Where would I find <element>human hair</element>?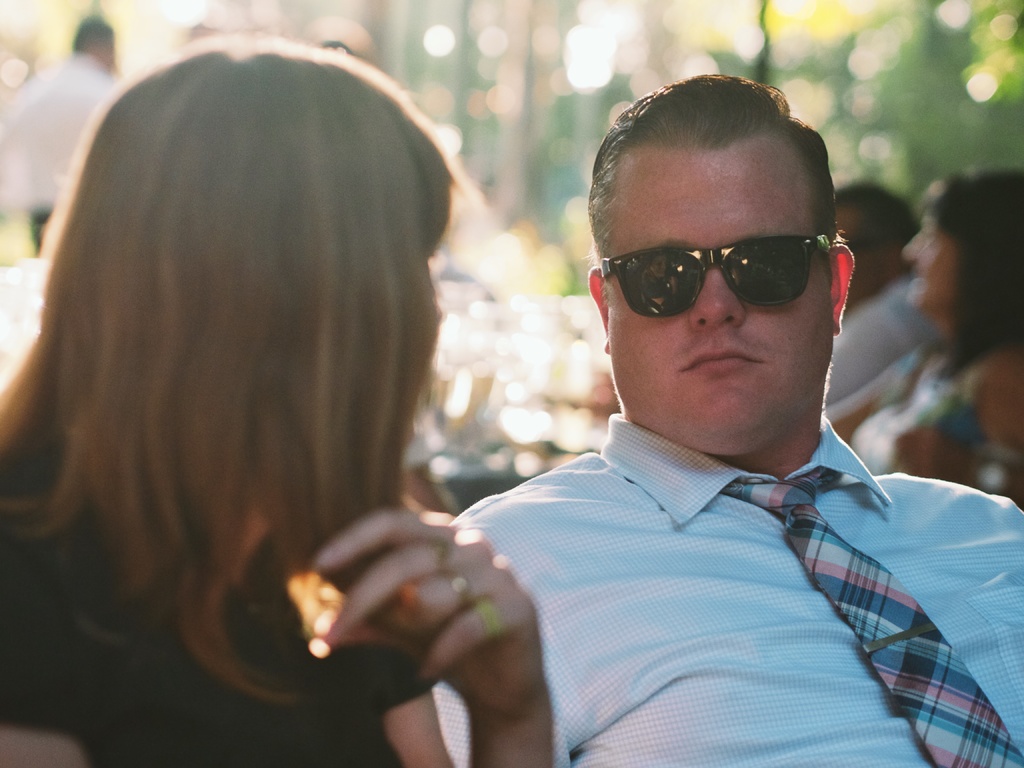
At Rect(15, 30, 452, 689).
